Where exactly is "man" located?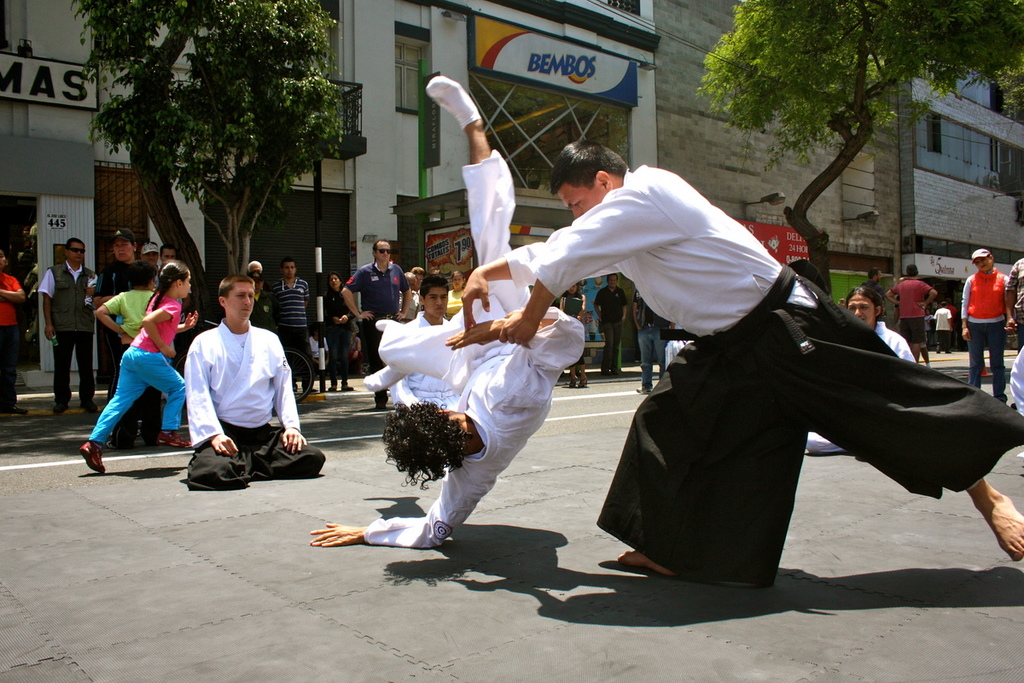
Its bounding box is box(864, 264, 888, 326).
